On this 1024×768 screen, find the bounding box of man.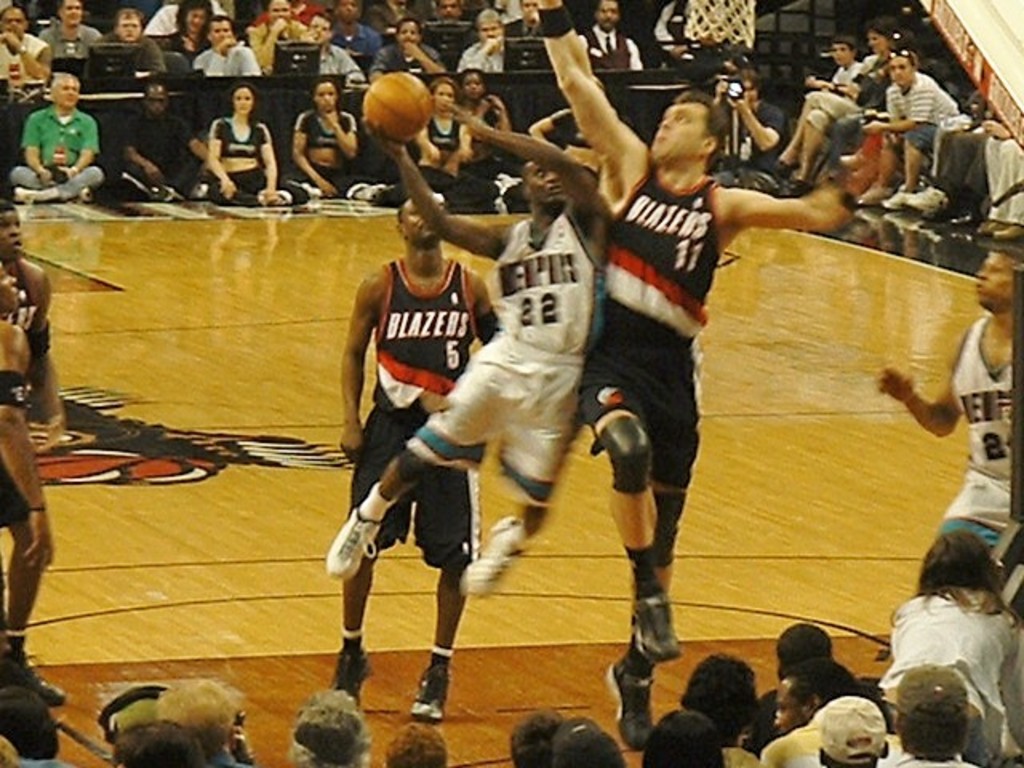
Bounding box: 760:666:960:766.
